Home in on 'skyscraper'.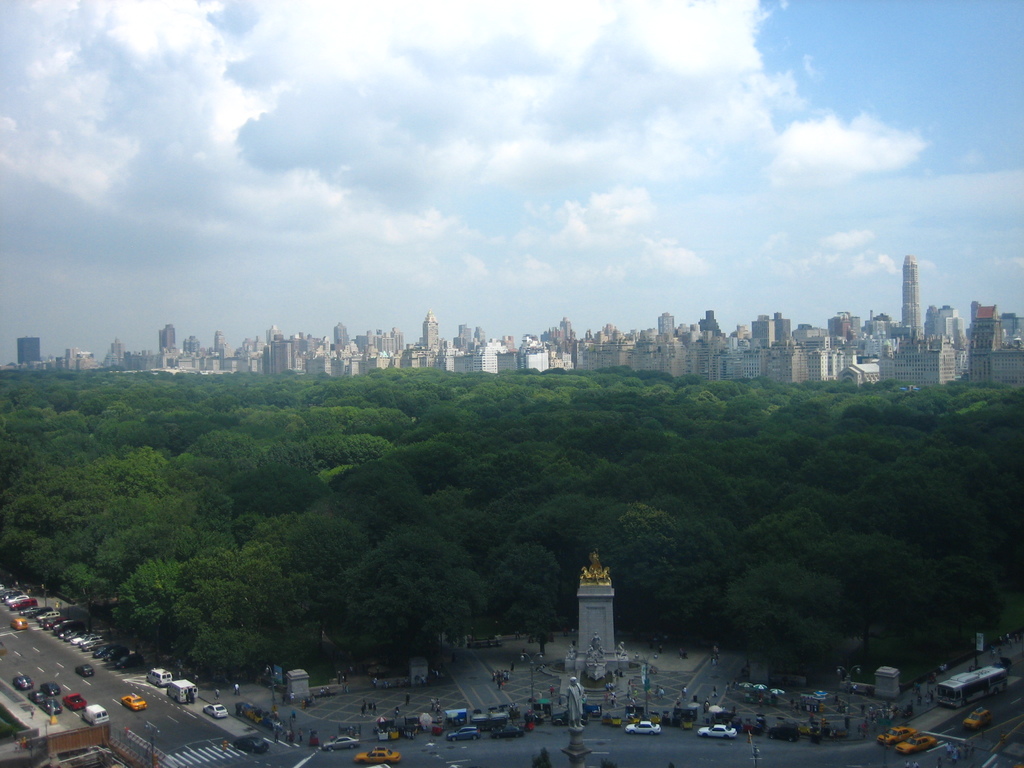
Homed in at (751, 316, 776, 347).
